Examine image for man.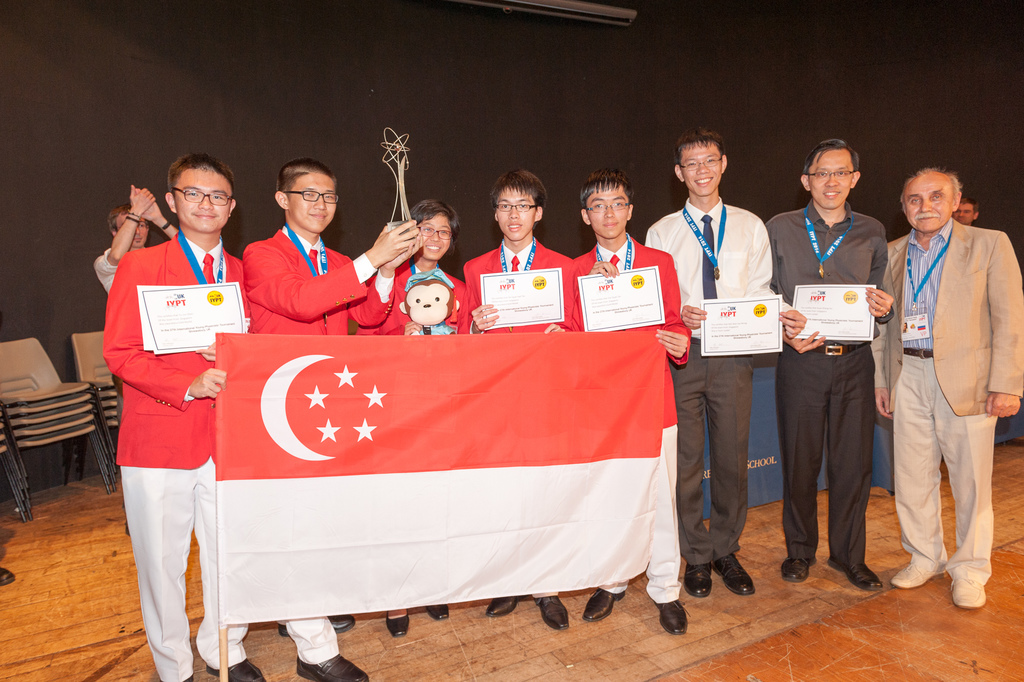
Examination result: x1=951, y1=197, x2=981, y2=226.
